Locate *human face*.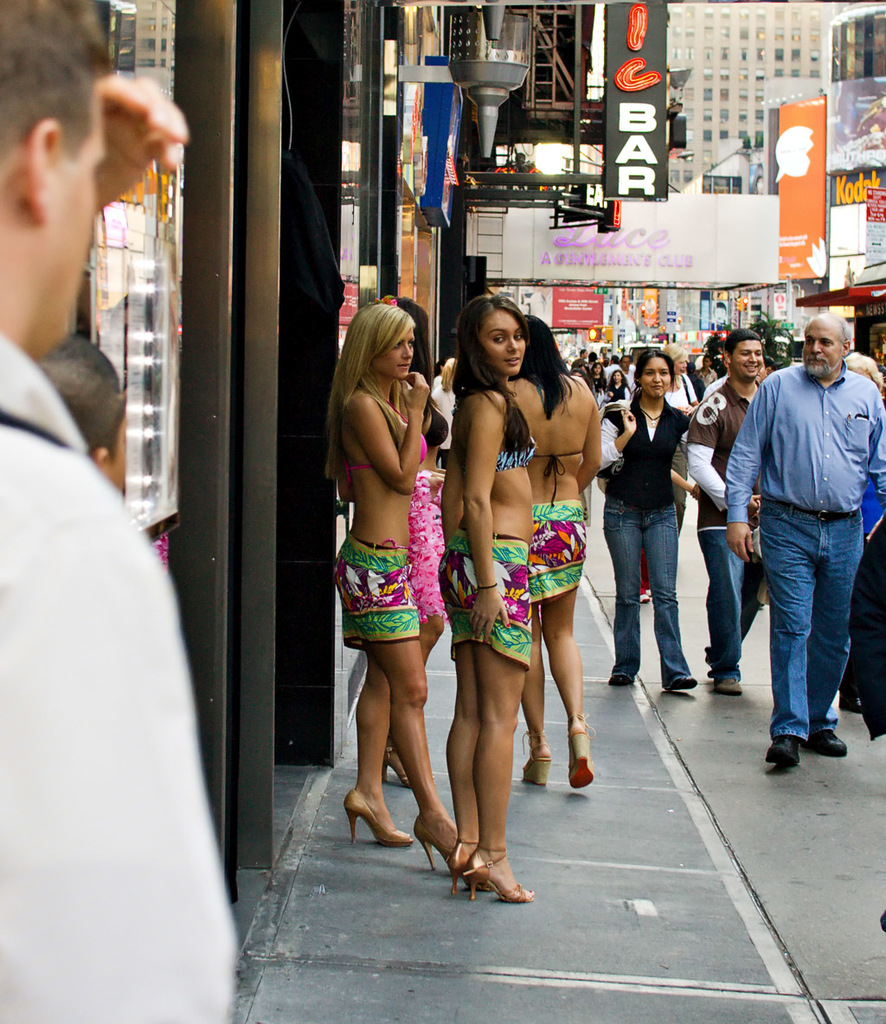
Bounding box: bbox=(643, 355, 672, 399).
